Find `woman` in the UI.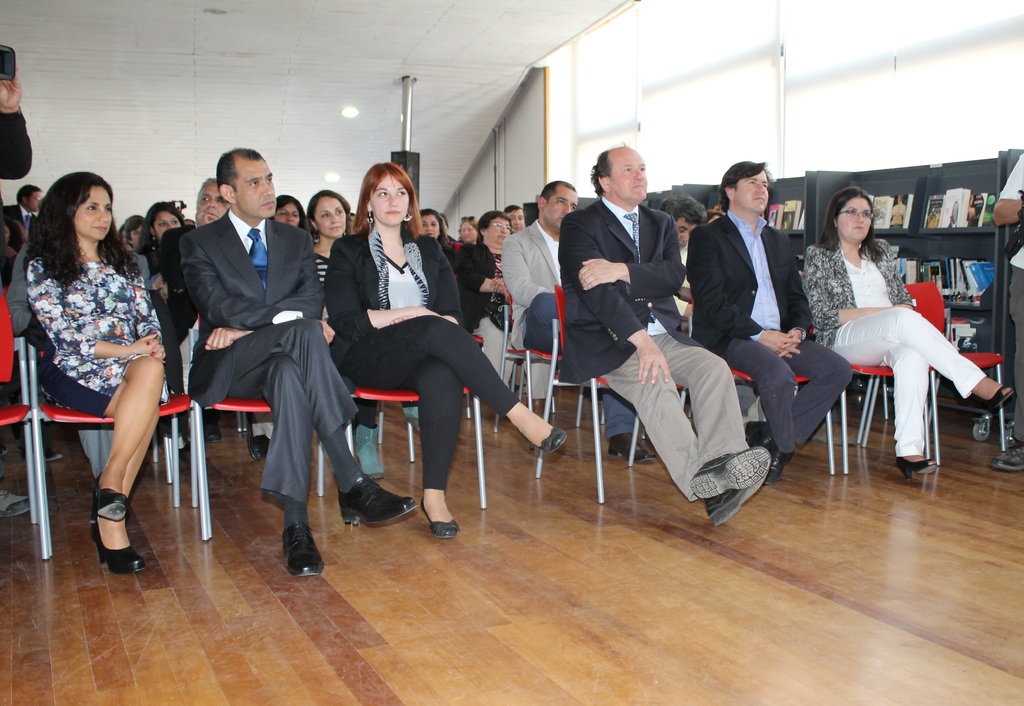
UI element at {"left": 25, "top": 171, "right": 169, "bottom": 574}.
